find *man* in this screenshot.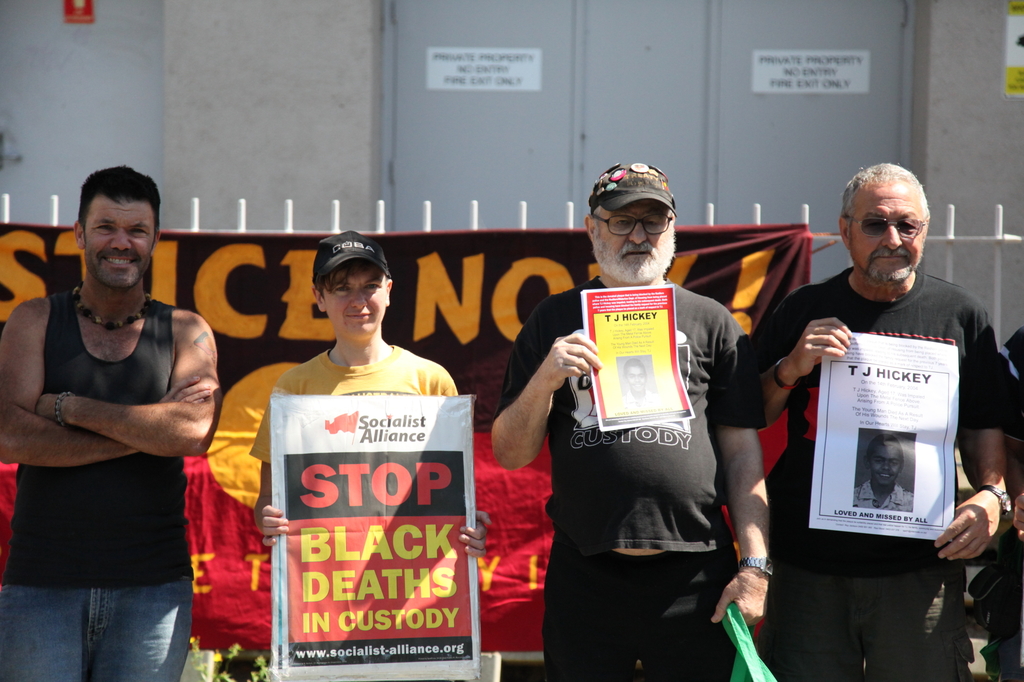
The bounding box for *man* is 491,163,777,681.
